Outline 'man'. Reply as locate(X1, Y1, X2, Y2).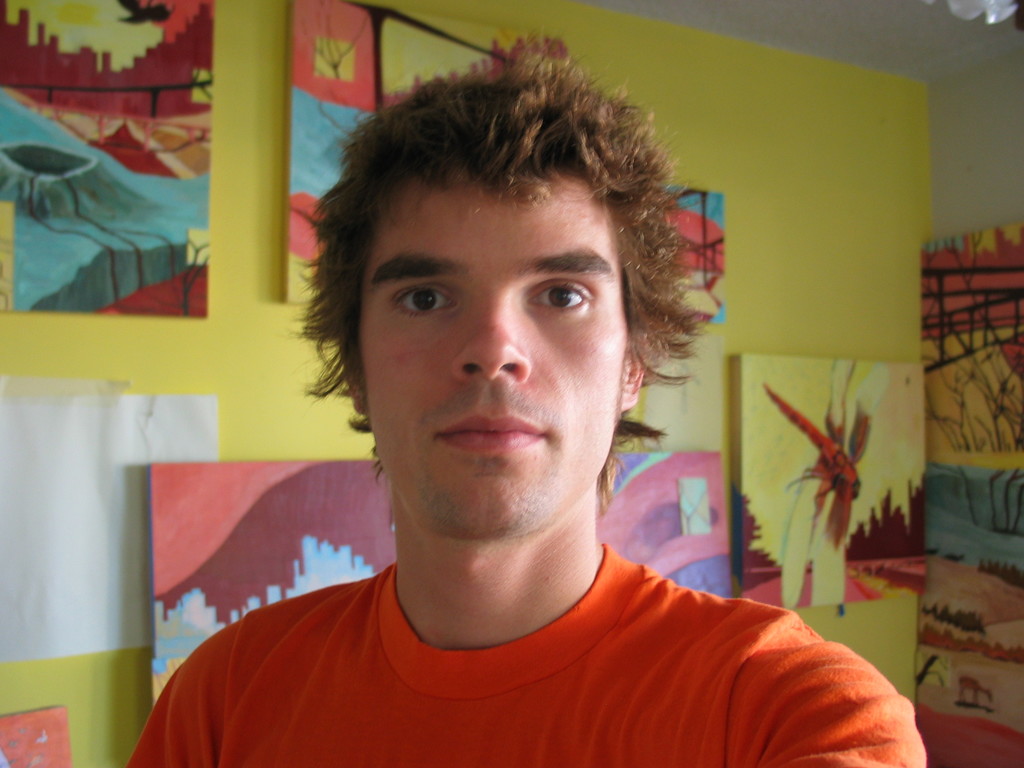
locate(139, 76, 892, 759).
